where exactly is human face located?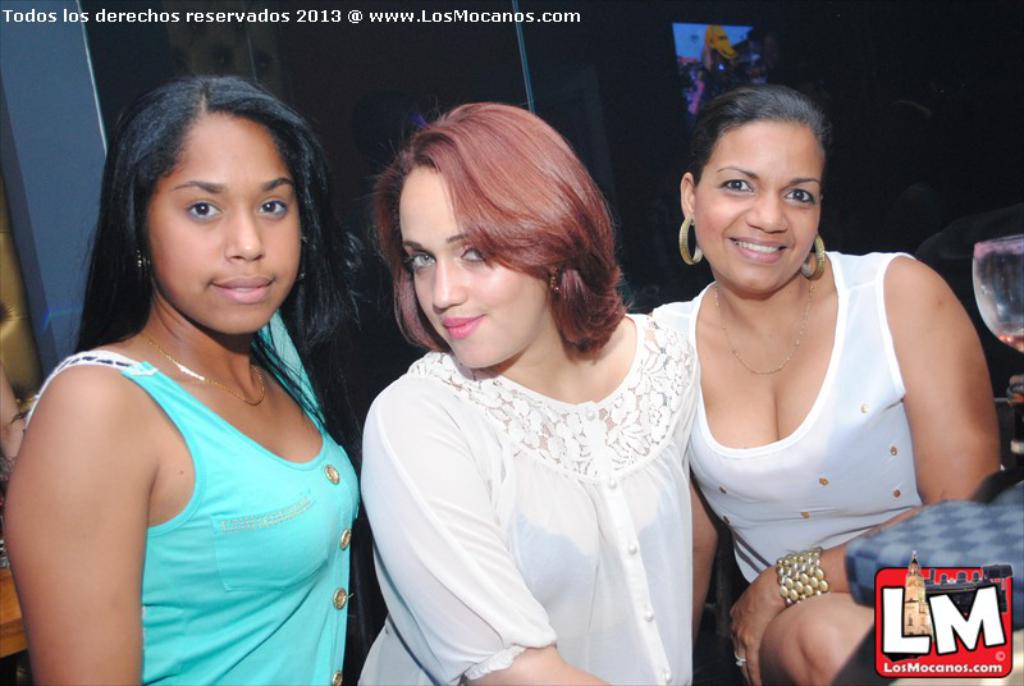
Its bounding box is <bbox>692, 116, 818, 298</bbox>.
